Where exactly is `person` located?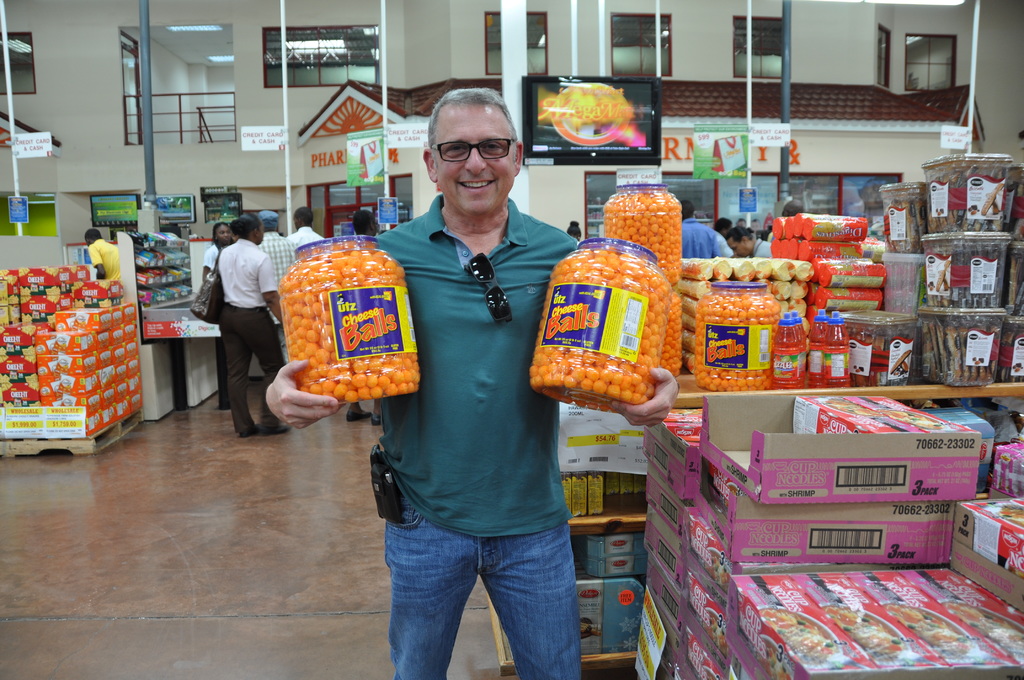
Its bounding box is x1=676, y1=199, x2=738, y2=266.
